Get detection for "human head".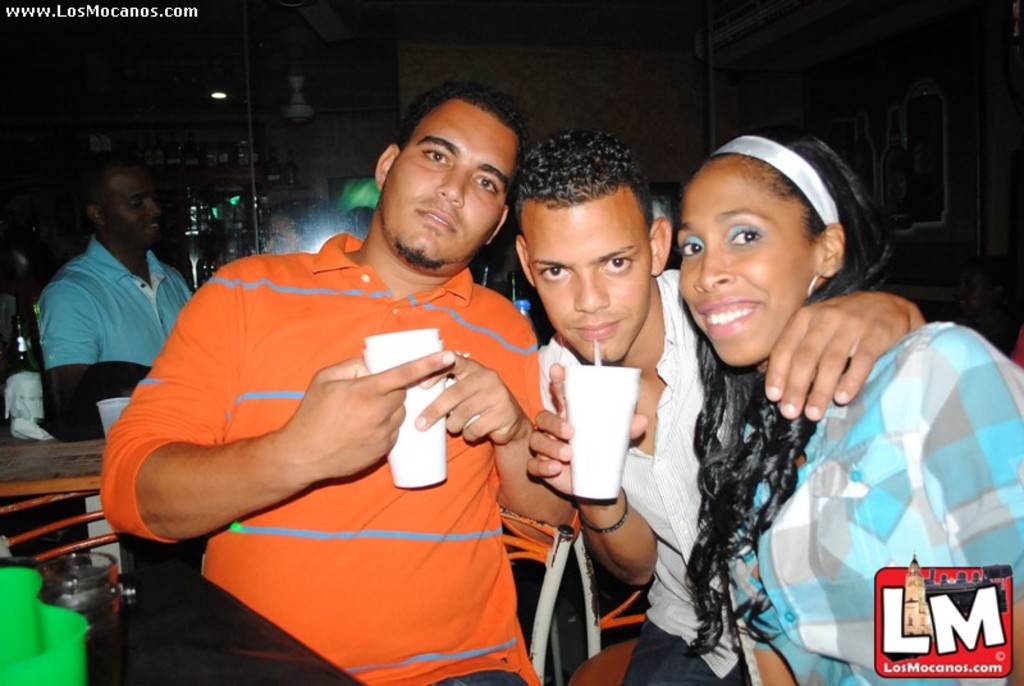
Detection: 671:131:881:343.
